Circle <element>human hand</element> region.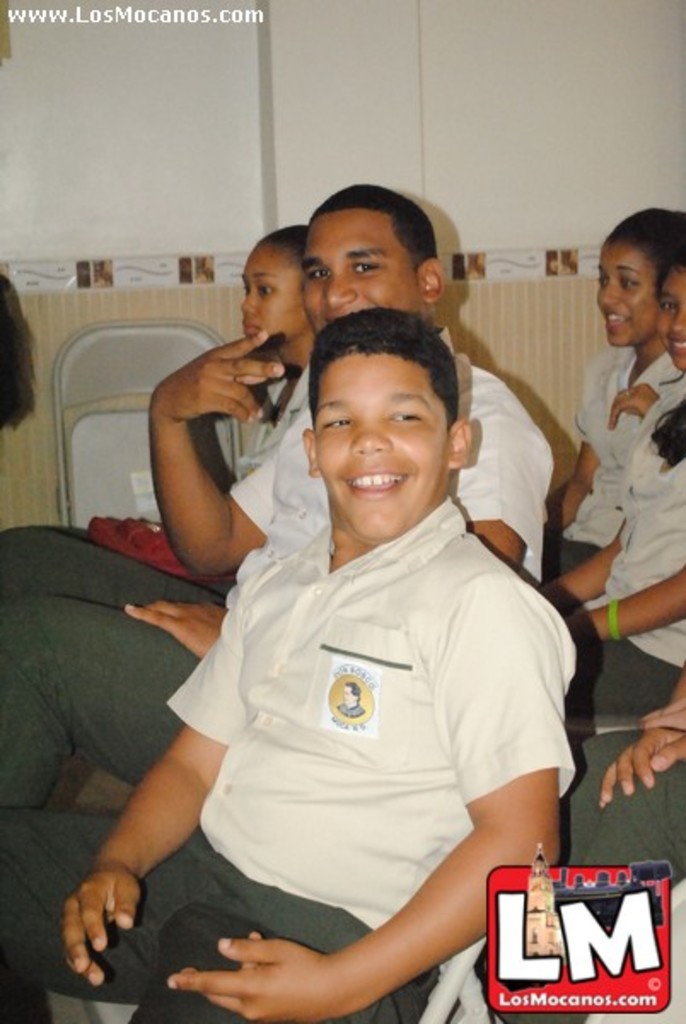
Region: left=637, top=698, right=684, bottom=734.
